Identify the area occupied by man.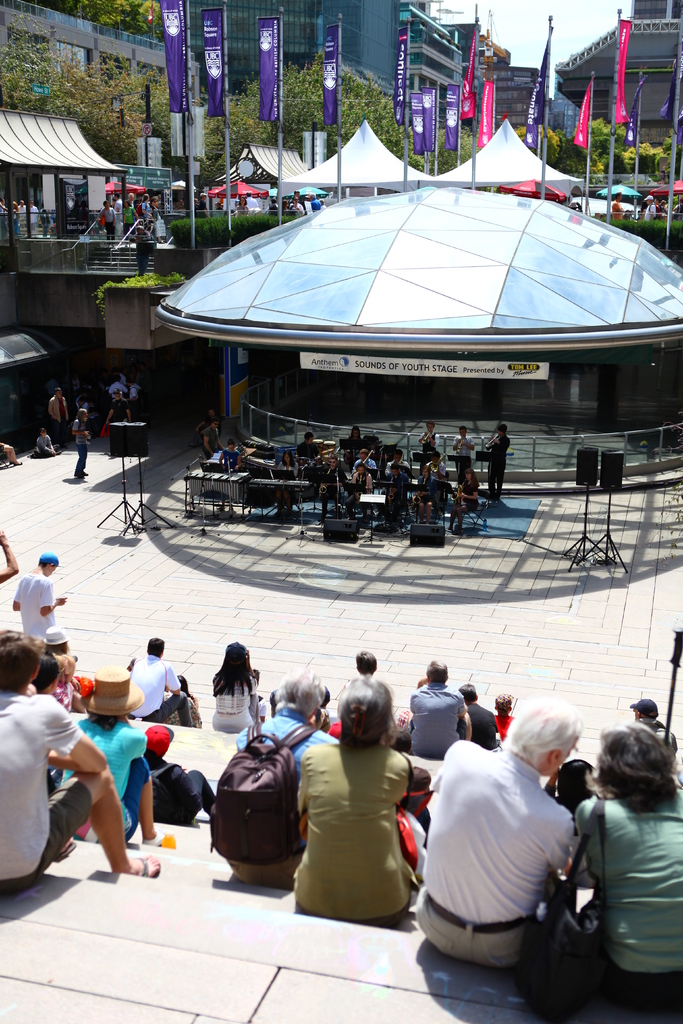
Area: x1=427, y1=454, x2=446, y2=479.
